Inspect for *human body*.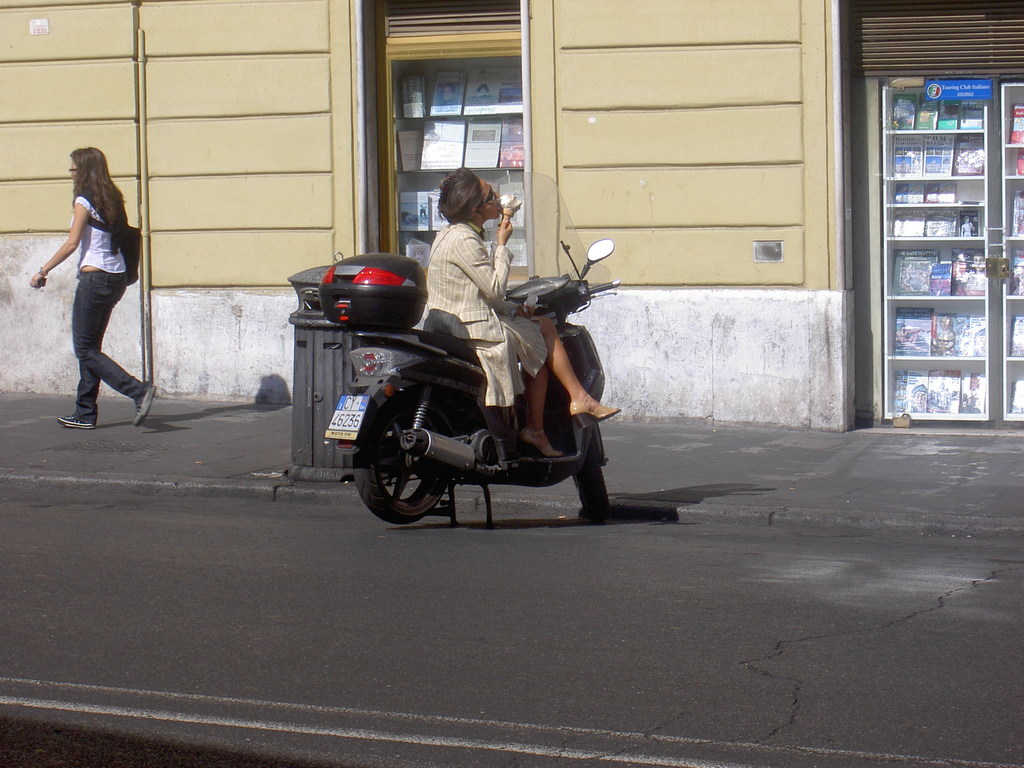
Inspection: BBox(45, 137, 155, 423).
